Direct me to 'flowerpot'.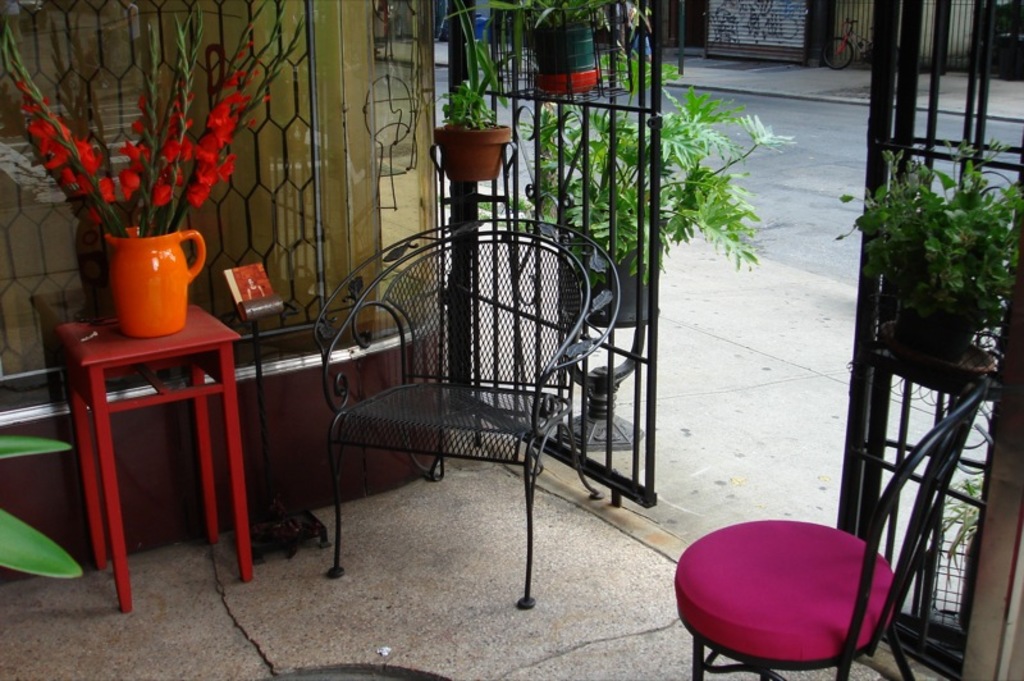
Direction: box=[527, 18, 599, 77].
